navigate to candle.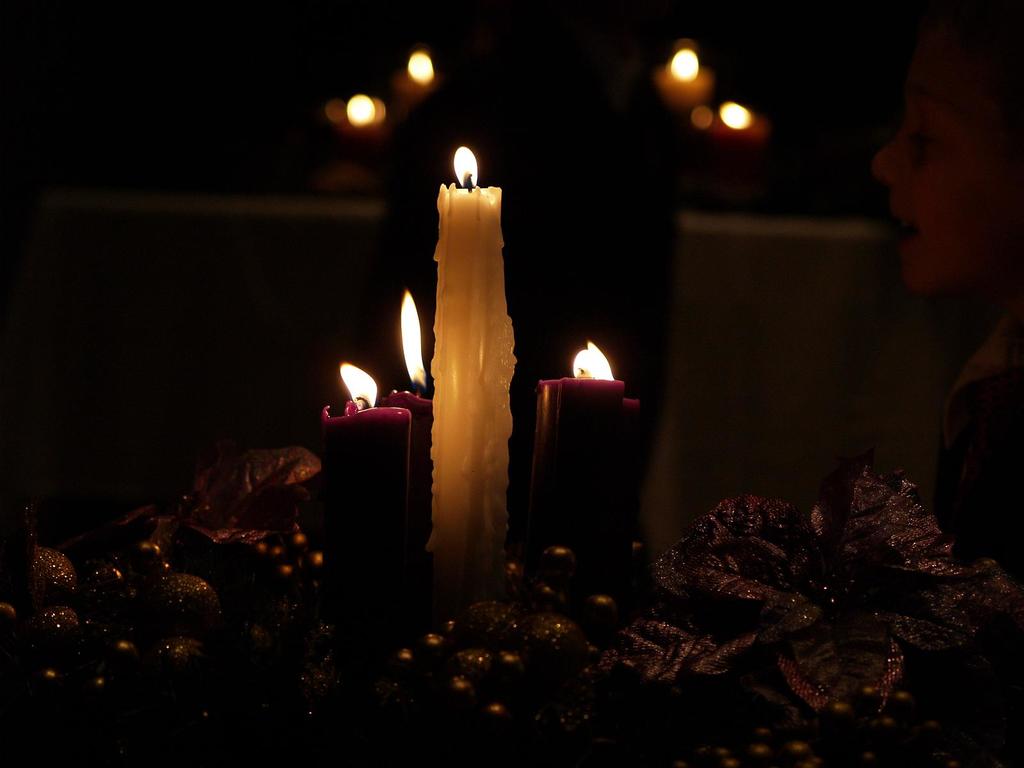
Navigation target: pyautogui.locateOnScreen(377, 289, 429, 470).
